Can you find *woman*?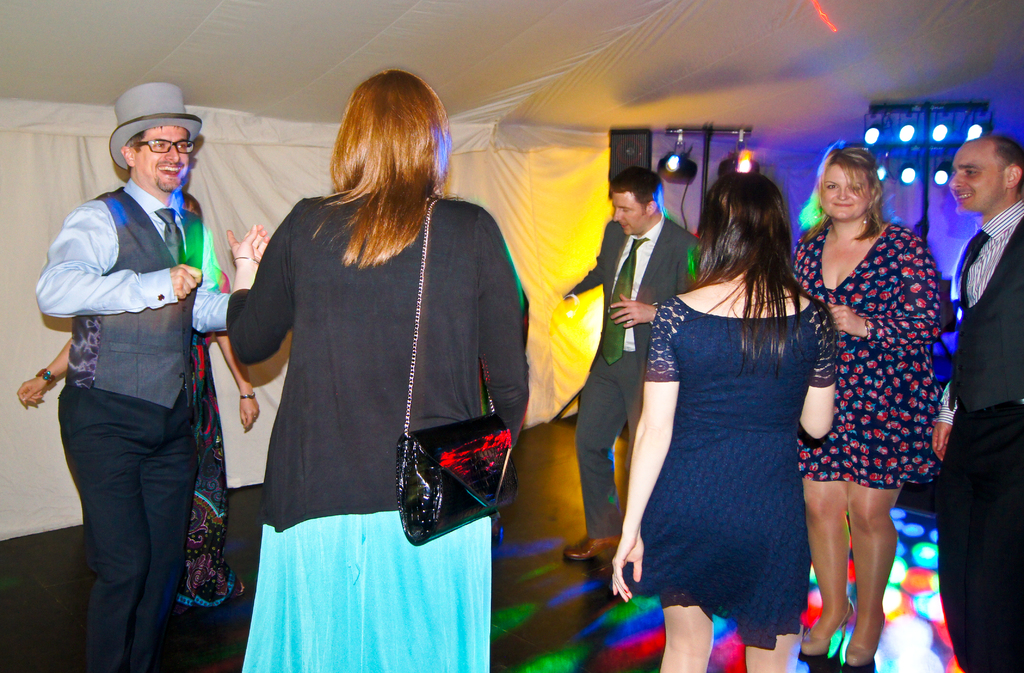
Yes, bounding box: region(223, 72, 520, 672).
